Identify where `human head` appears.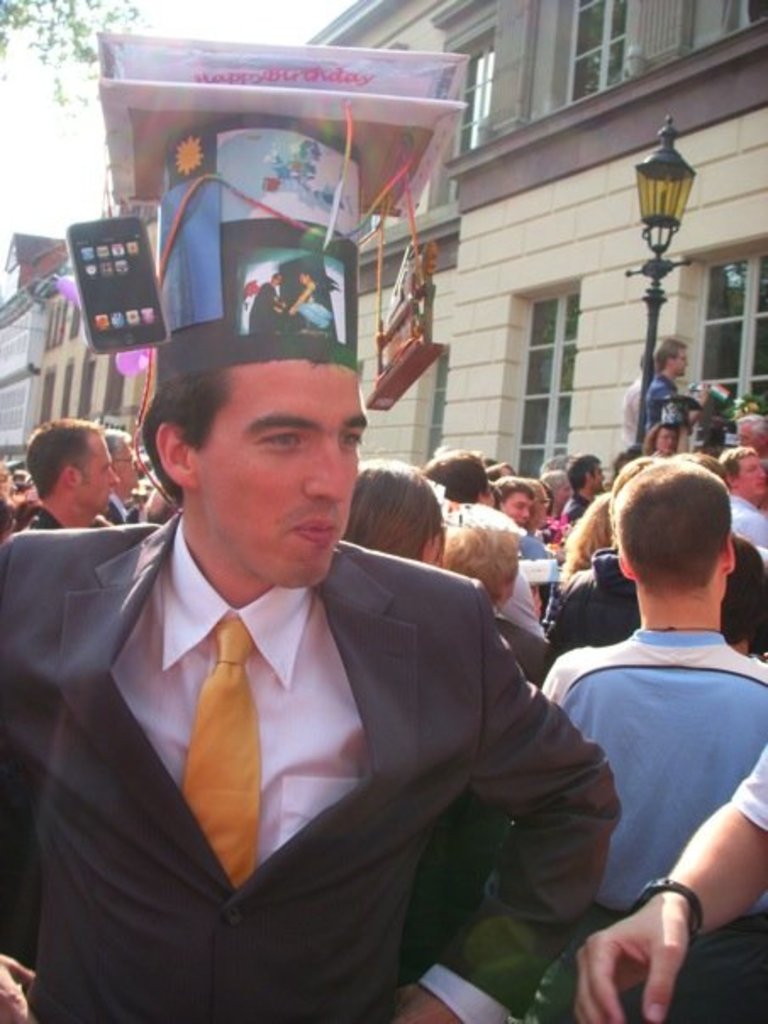
Appears at pyautogui.locateOnScreen(132, 302, 392, 566).
